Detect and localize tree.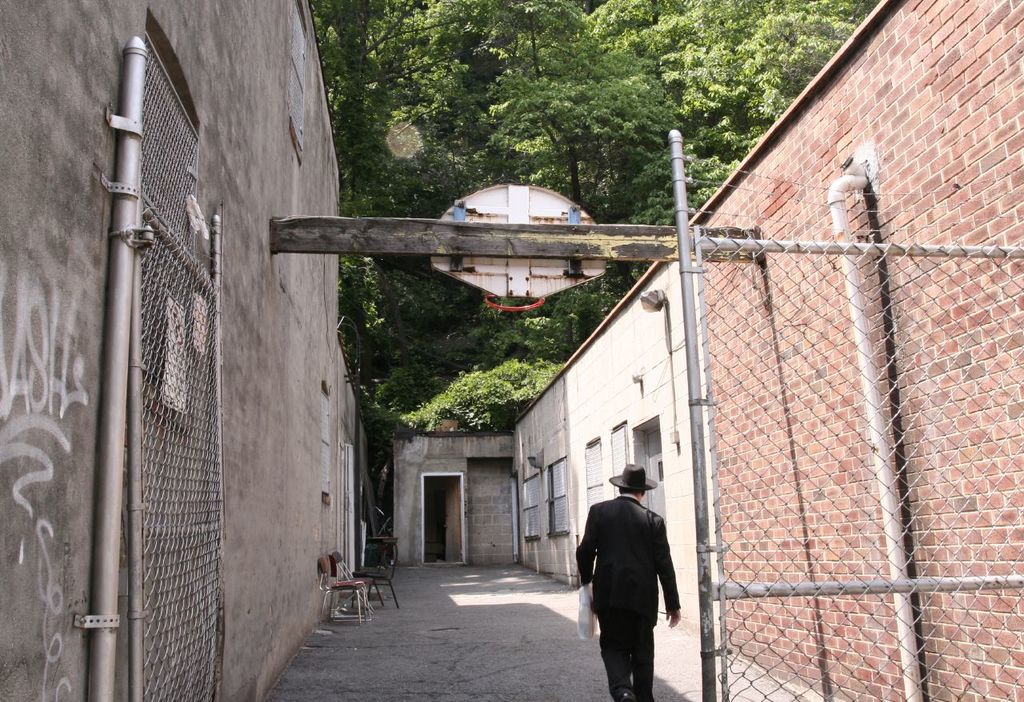
Localized at (x1=346, y1=261, x2=403, y2=400).
